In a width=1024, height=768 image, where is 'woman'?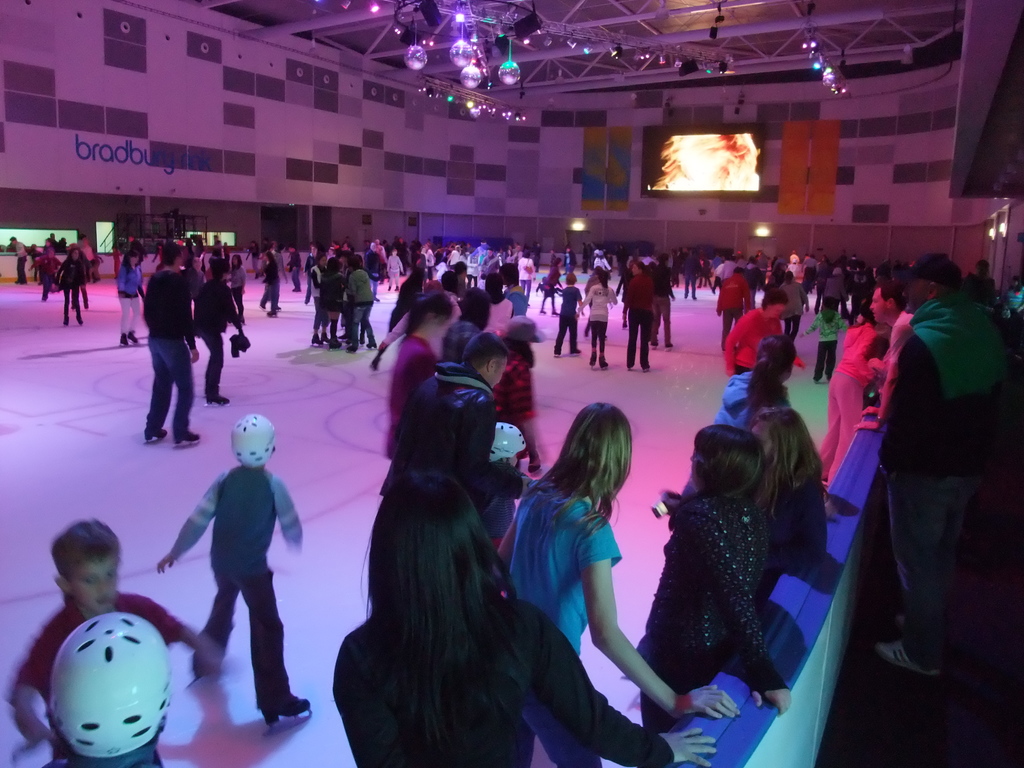
(737, 401, 838, 607).
